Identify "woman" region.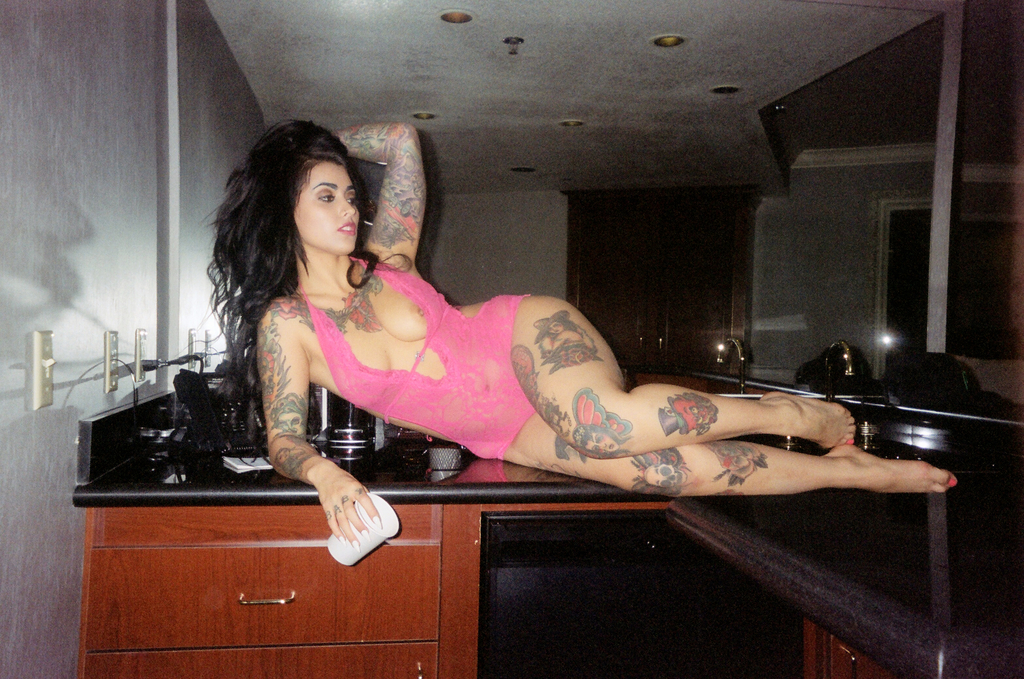
Region: (191,138,792,565).
